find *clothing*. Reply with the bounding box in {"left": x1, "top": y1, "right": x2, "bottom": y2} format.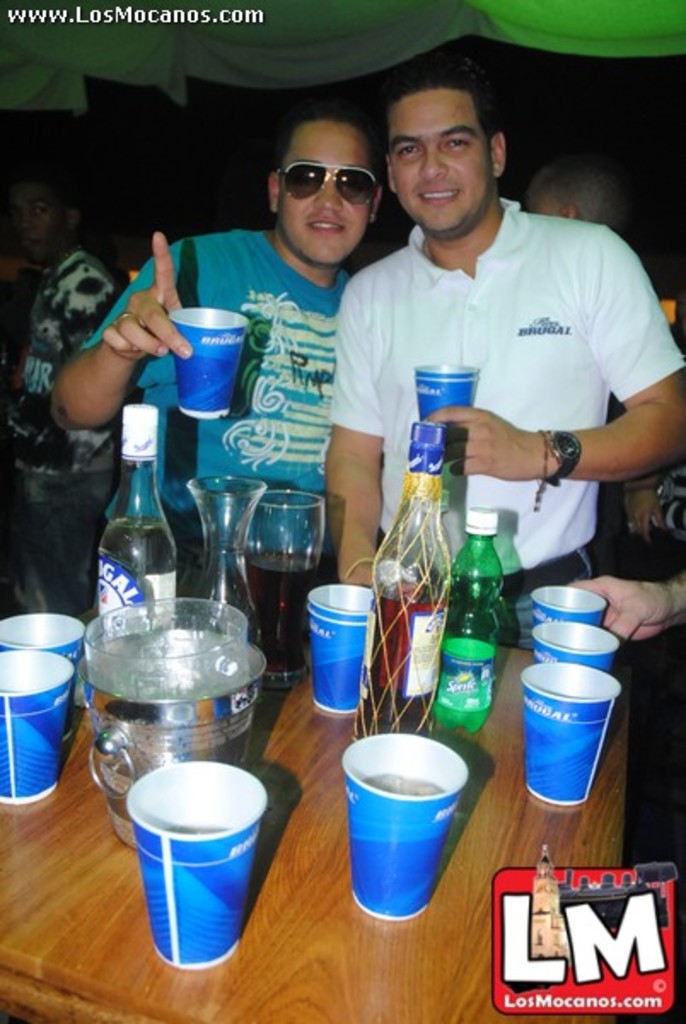
{"left": 72, "top": 220, "right": 338, "bottom": 546}.
